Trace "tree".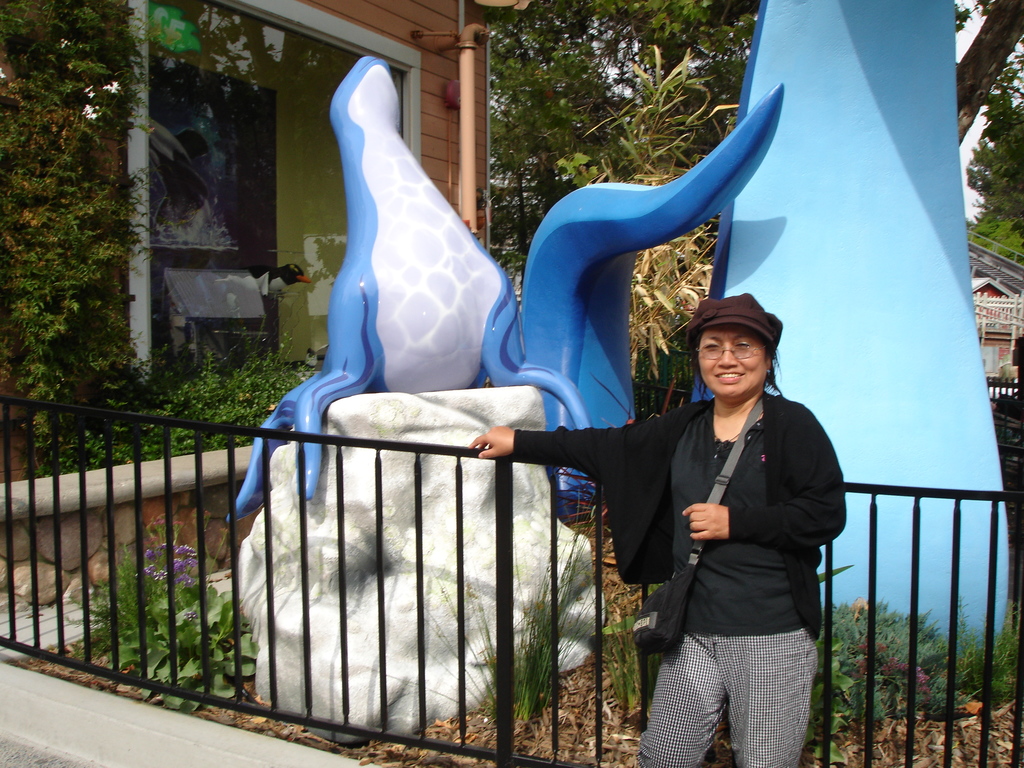
Traced to [x1=480, y1=0, x2=1023, y2=180].
